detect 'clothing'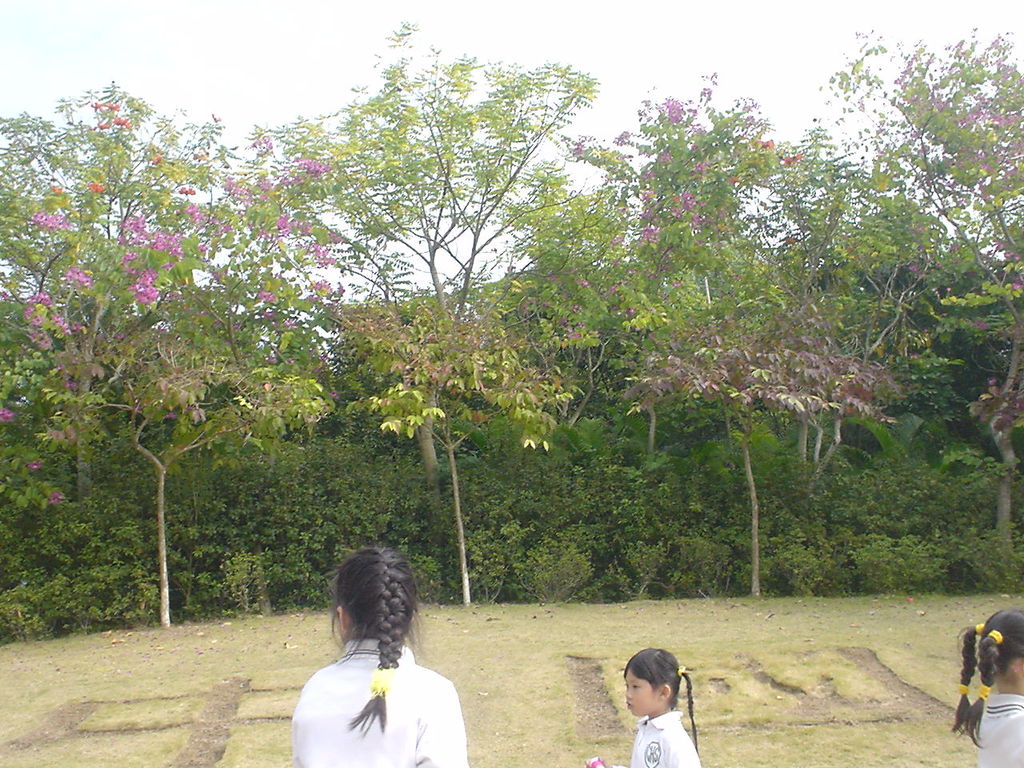
(975, 694, 1023, 767)
